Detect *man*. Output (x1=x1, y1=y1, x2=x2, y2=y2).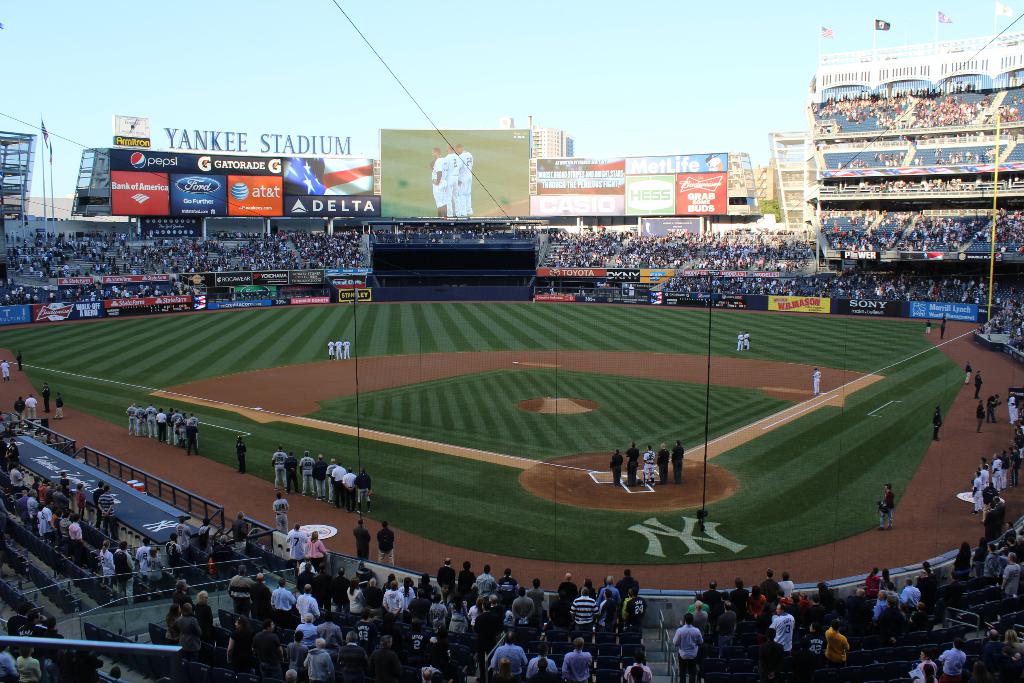
(x1=42, y1=385, x2=51, y2=409).
